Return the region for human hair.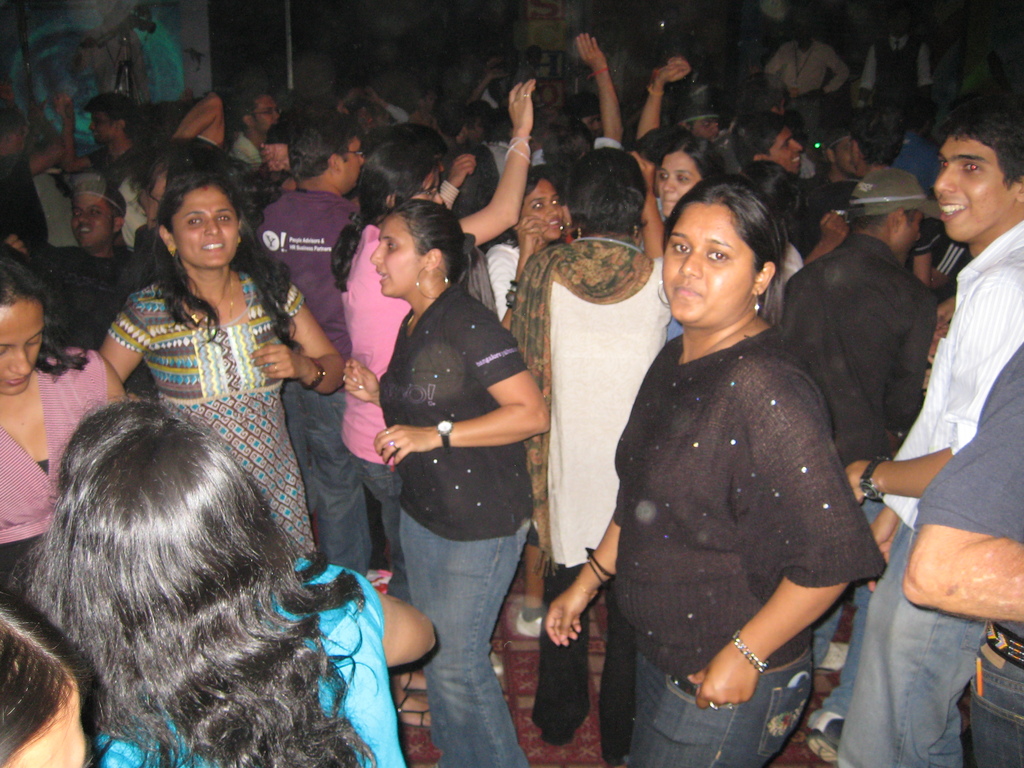
select_region(646, 168, 793, 319).
